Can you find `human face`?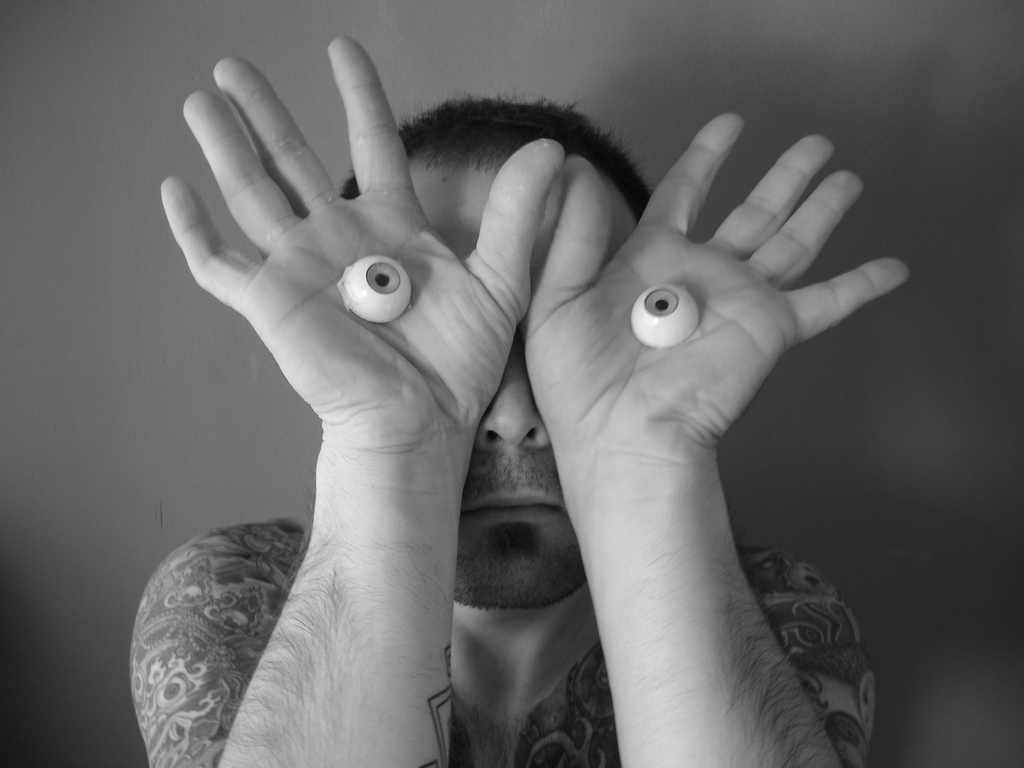
Yes, bounding box: 406:154:638:607.
